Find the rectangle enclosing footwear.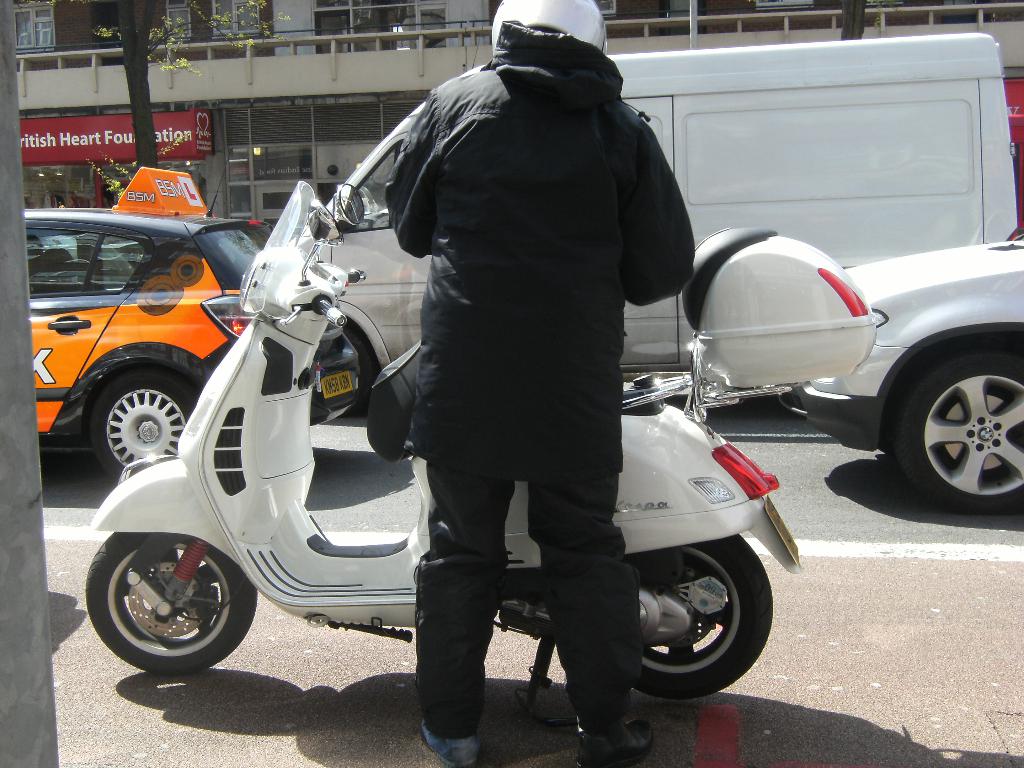
Rect(424, 721, 478, 767).
